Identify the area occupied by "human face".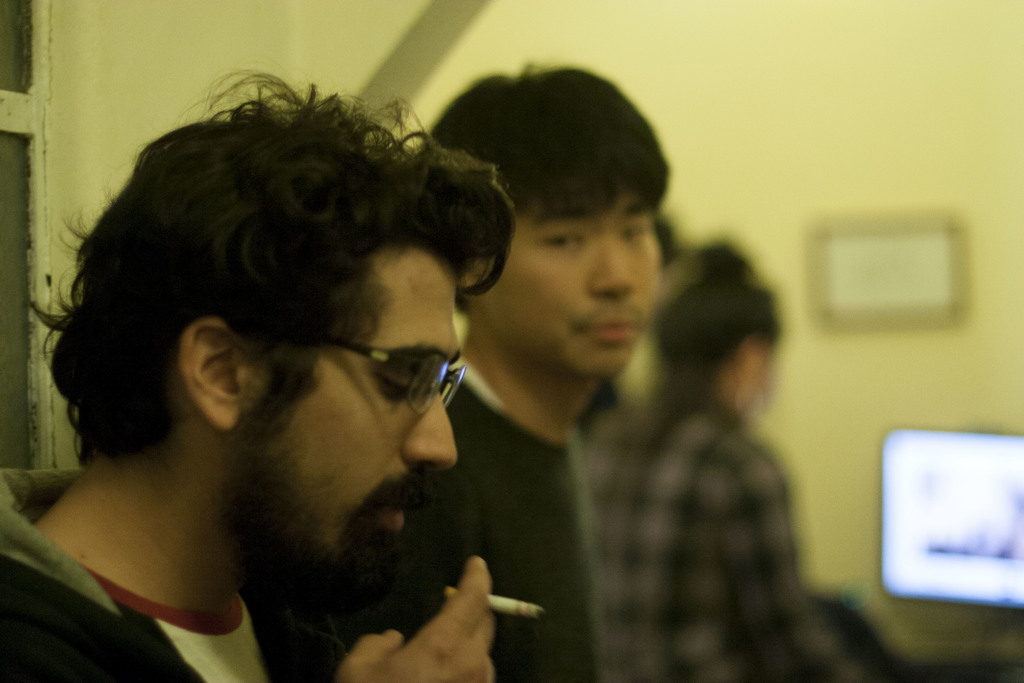
Area: detection(239, 245, 482, 629).
